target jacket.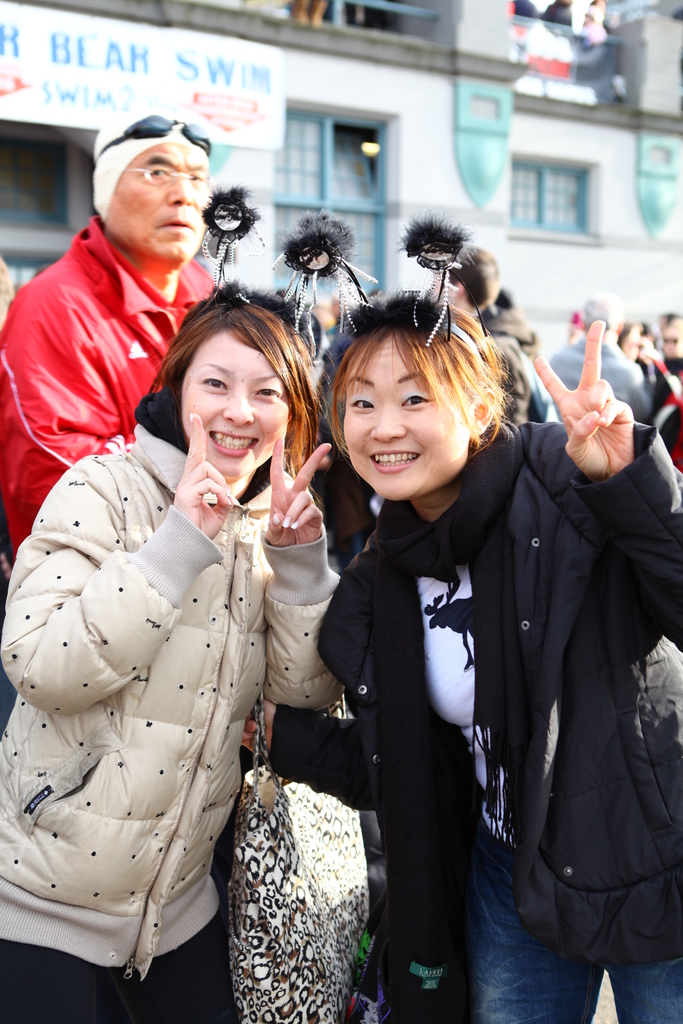
Target region: 0/395/338/967.
